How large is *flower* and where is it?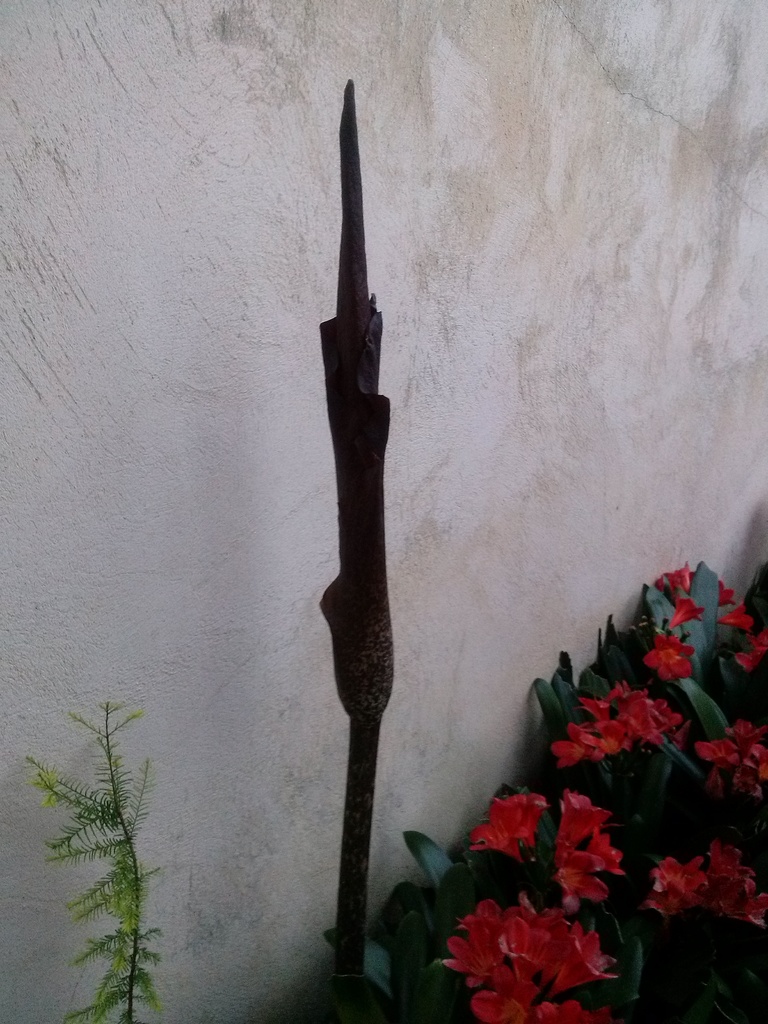
Bounding box: {"x1": 651, "y1": 564, "x2": 692, "y2": 598}.
